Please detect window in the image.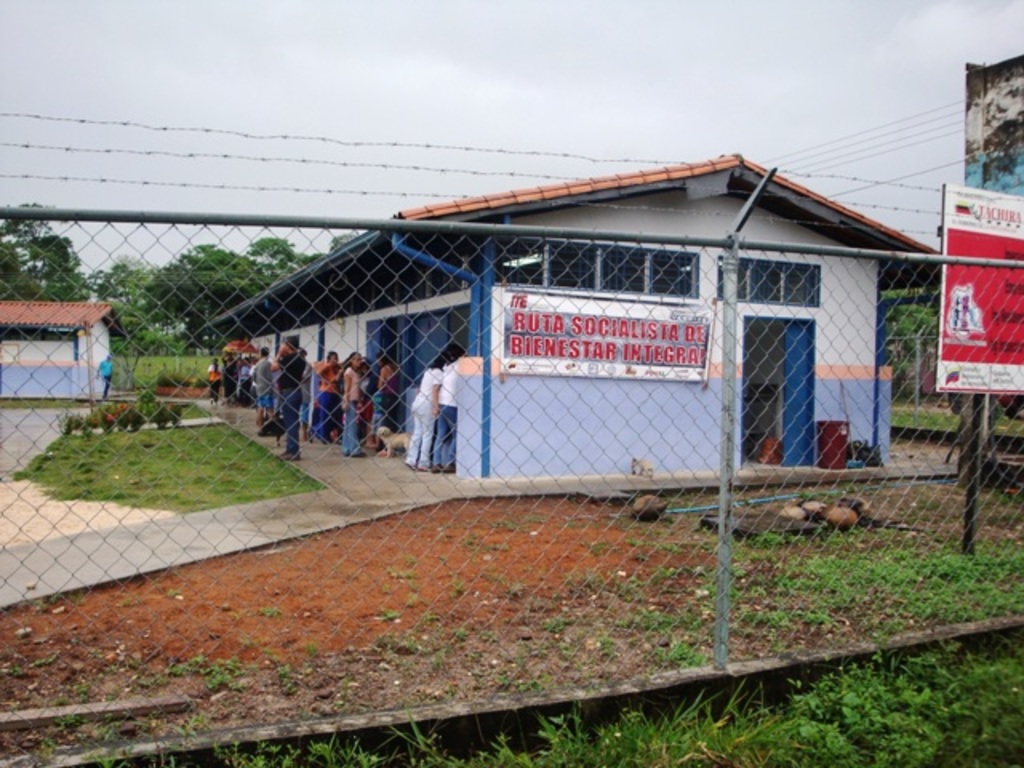
bbox=[718, 256, 824, 310].
